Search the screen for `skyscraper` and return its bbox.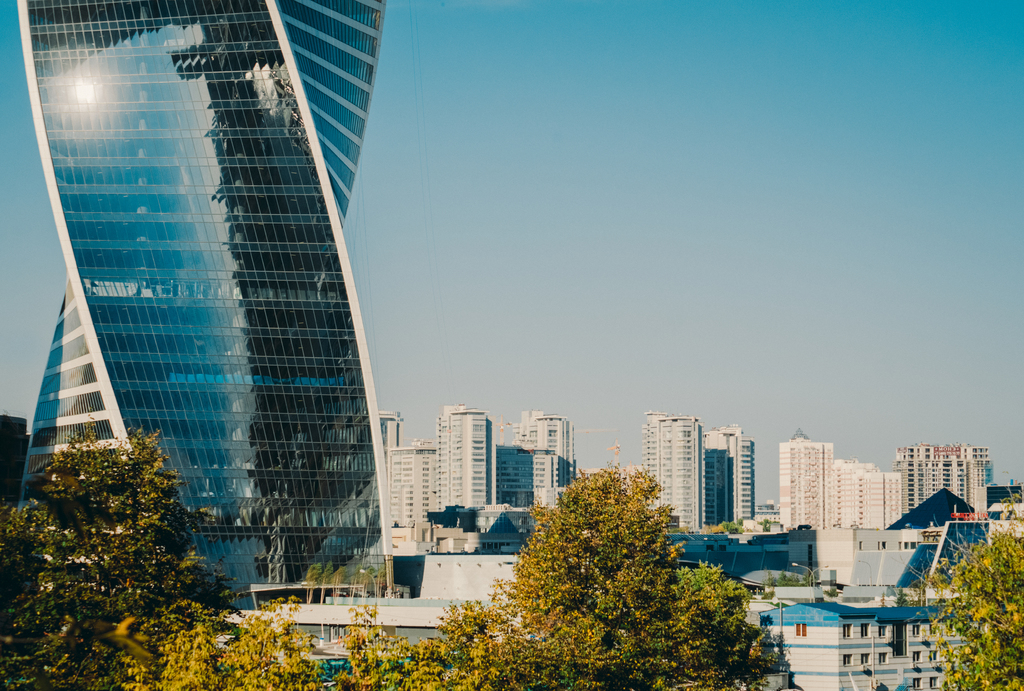
Found: pyautogui.locateOnScreen(735, 435, 753, 523).
